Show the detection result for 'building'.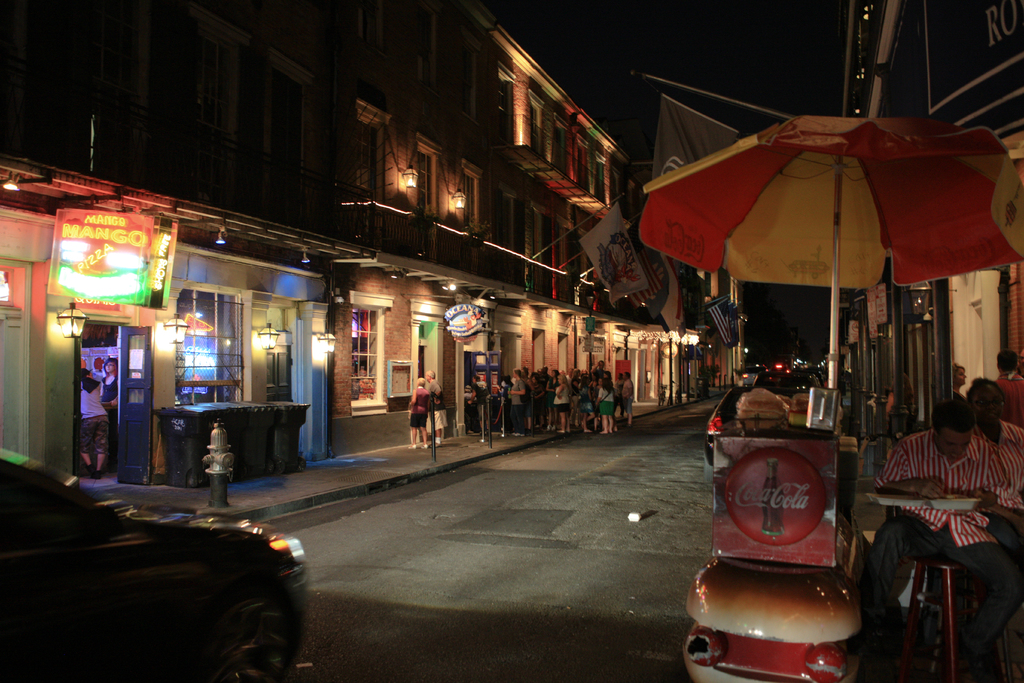
x1=833 y1=0 x2=1023 y2=446.
